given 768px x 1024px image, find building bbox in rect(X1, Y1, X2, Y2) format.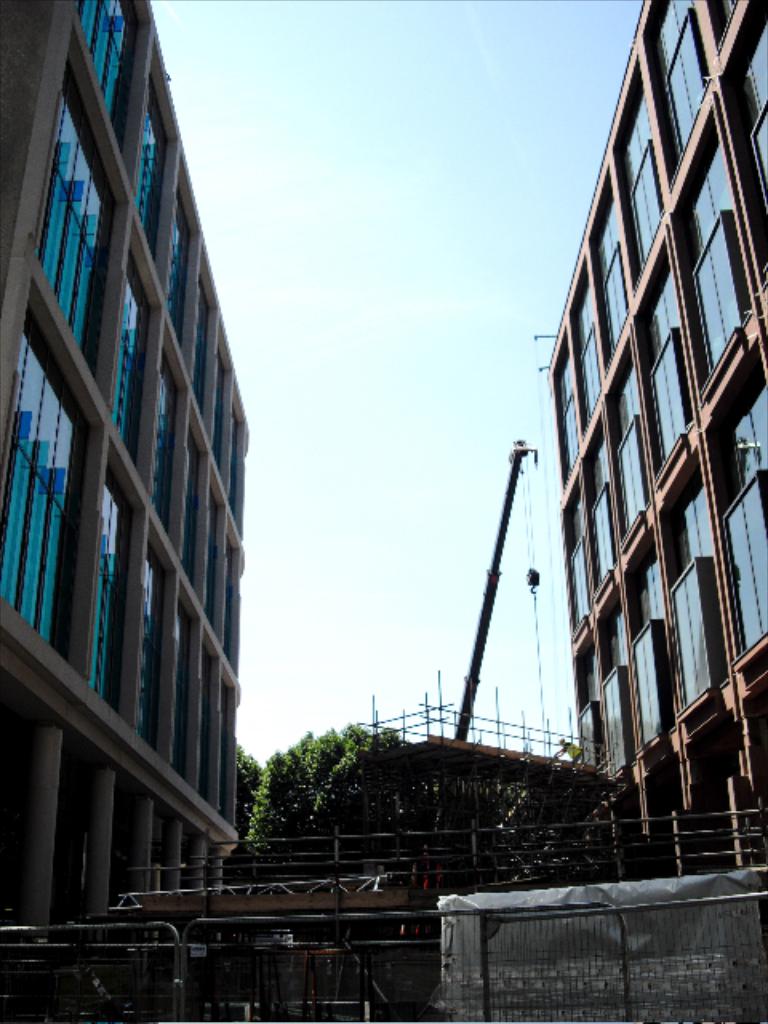
rect(0, 0, 274, 922).
